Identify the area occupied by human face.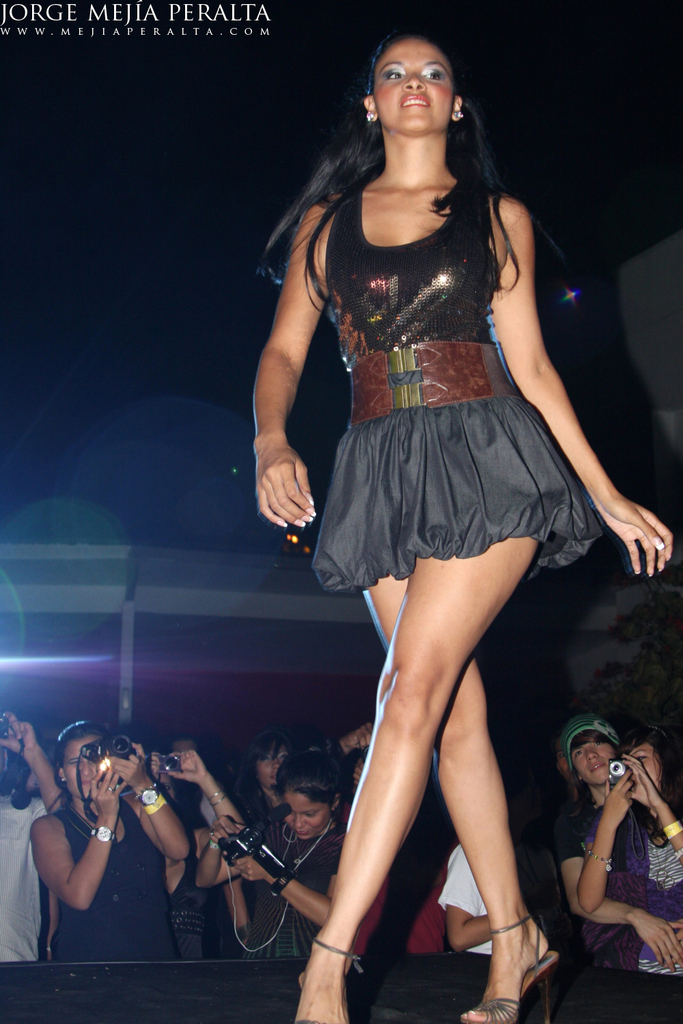
Area: [256, 740, 290, 789].
